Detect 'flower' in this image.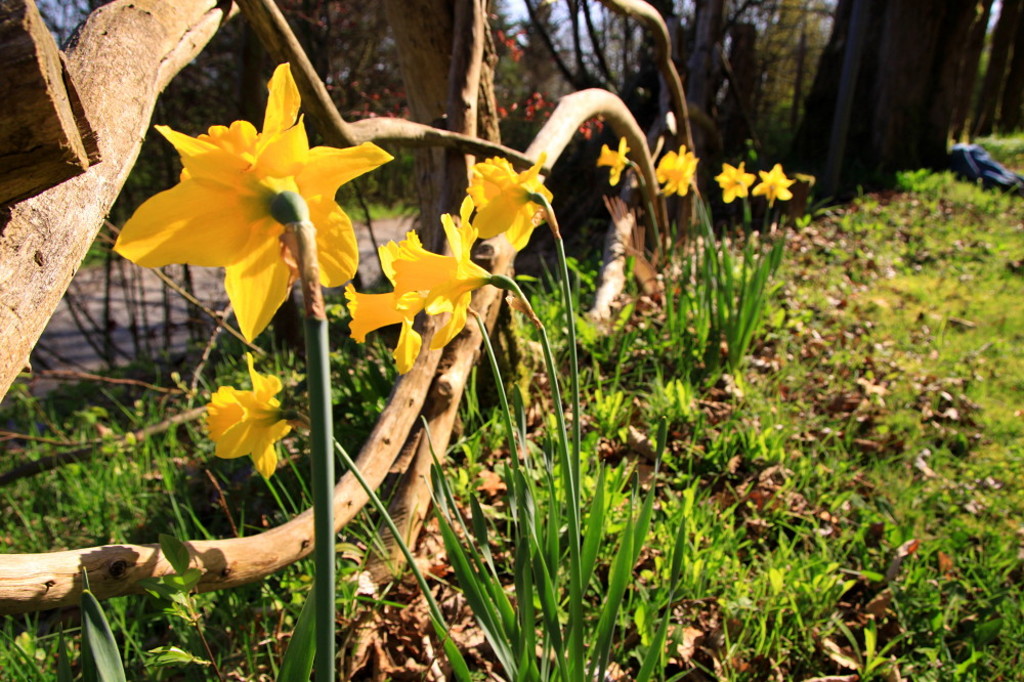
Detection: box=[715, 159, 752, 205].
